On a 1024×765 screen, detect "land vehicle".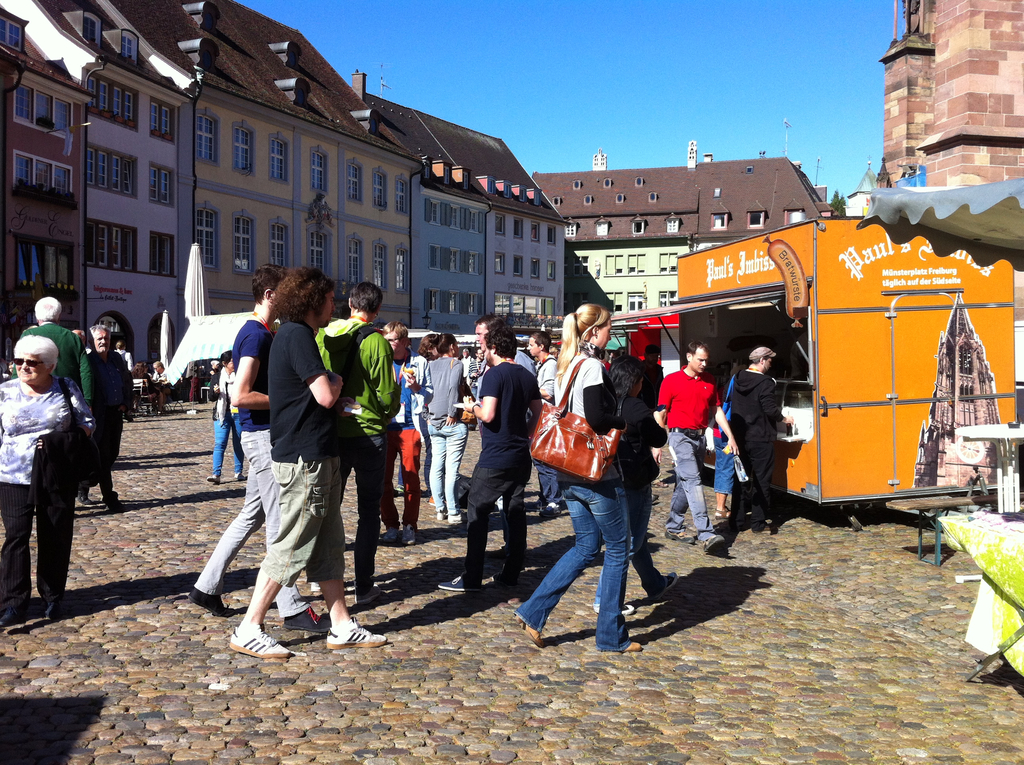
box(609, 223, 1002, 549).
